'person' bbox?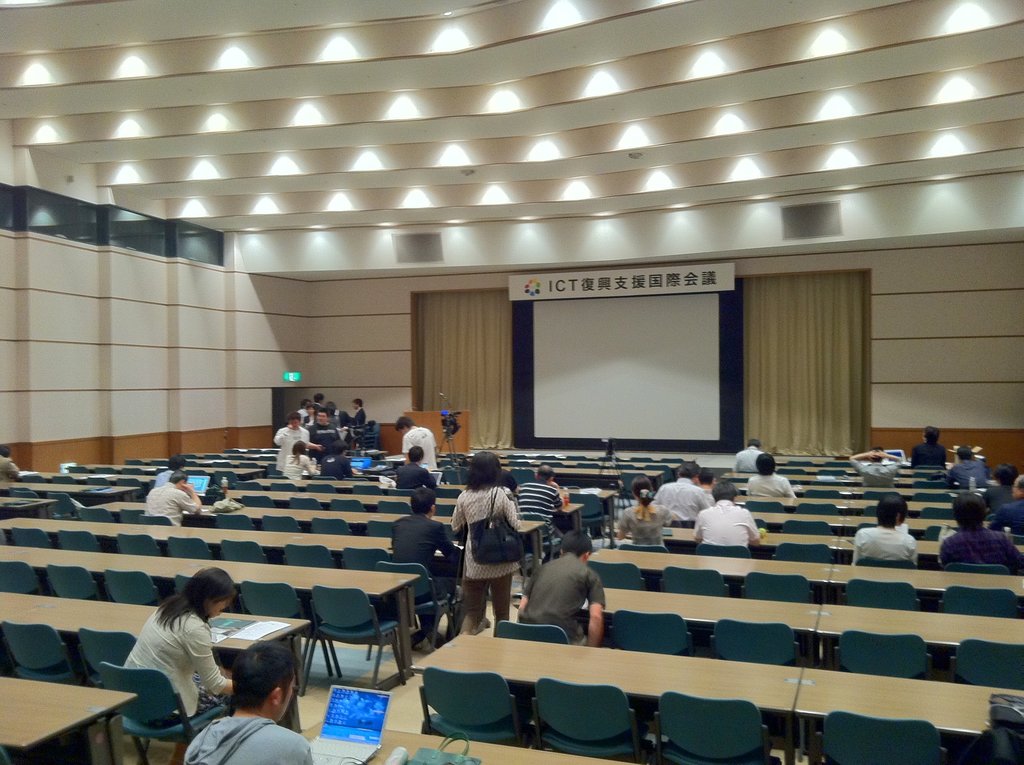
box=[120, 568, 231, 727]
